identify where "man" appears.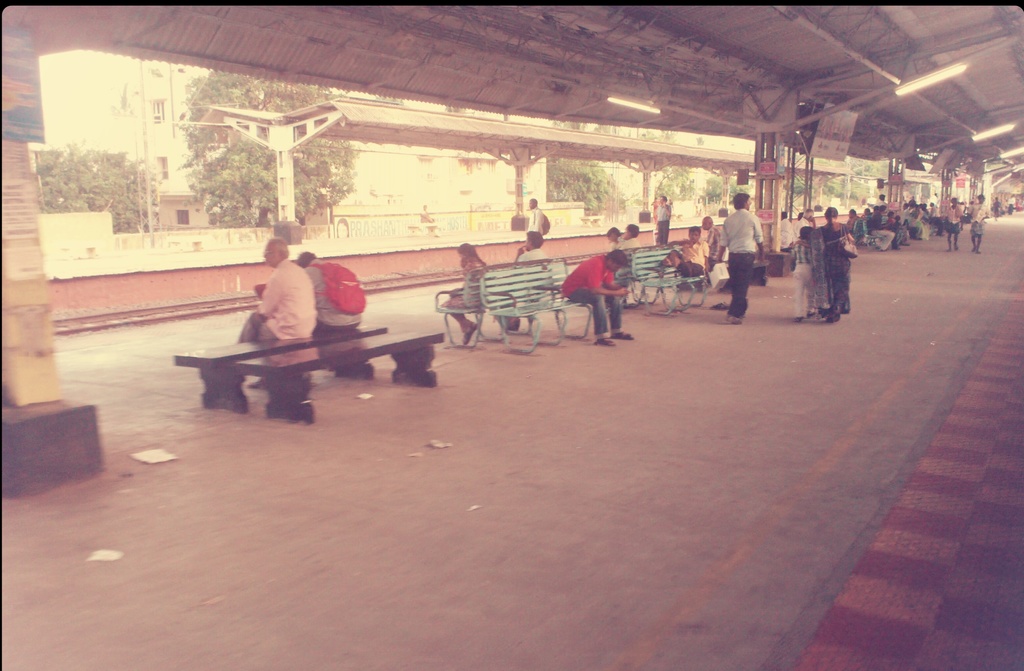
Appears at region(561, 249, 633, 346).
